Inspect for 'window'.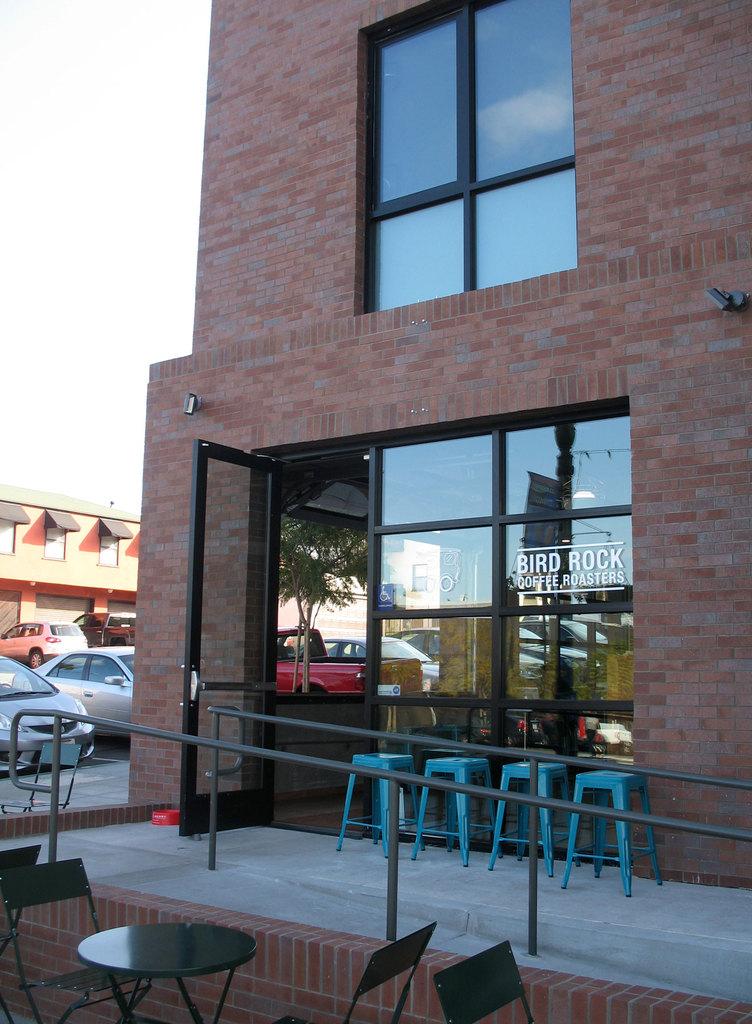
Inspection: {"left": 43, "top": 519, "right": 69, "bottom": 557}.
